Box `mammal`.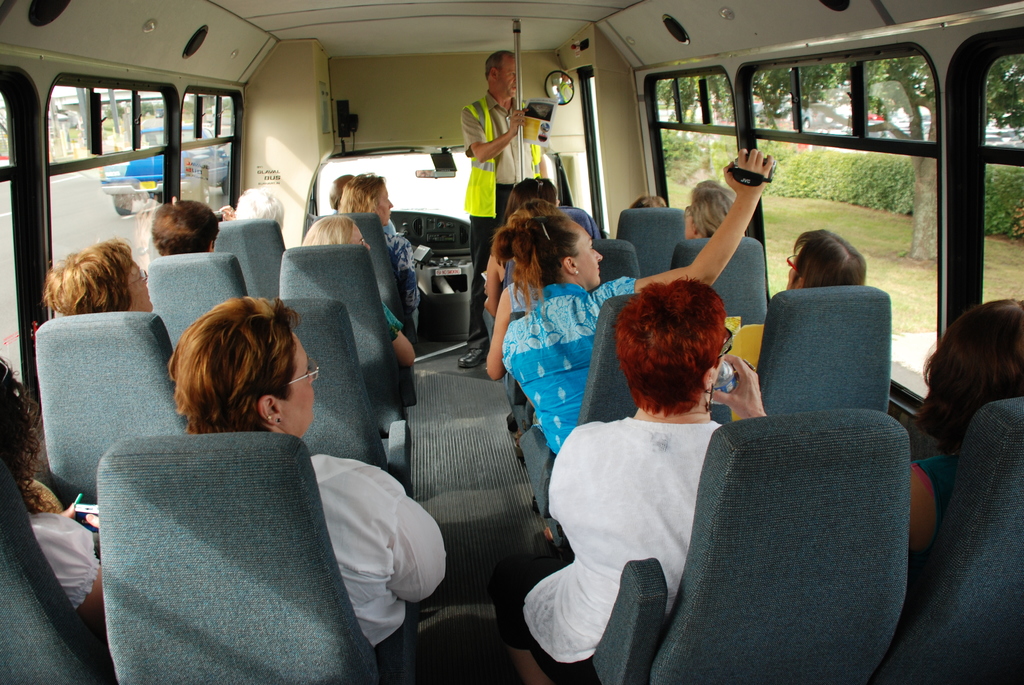
x1=496, y1=146, x2=774, y2=455.
